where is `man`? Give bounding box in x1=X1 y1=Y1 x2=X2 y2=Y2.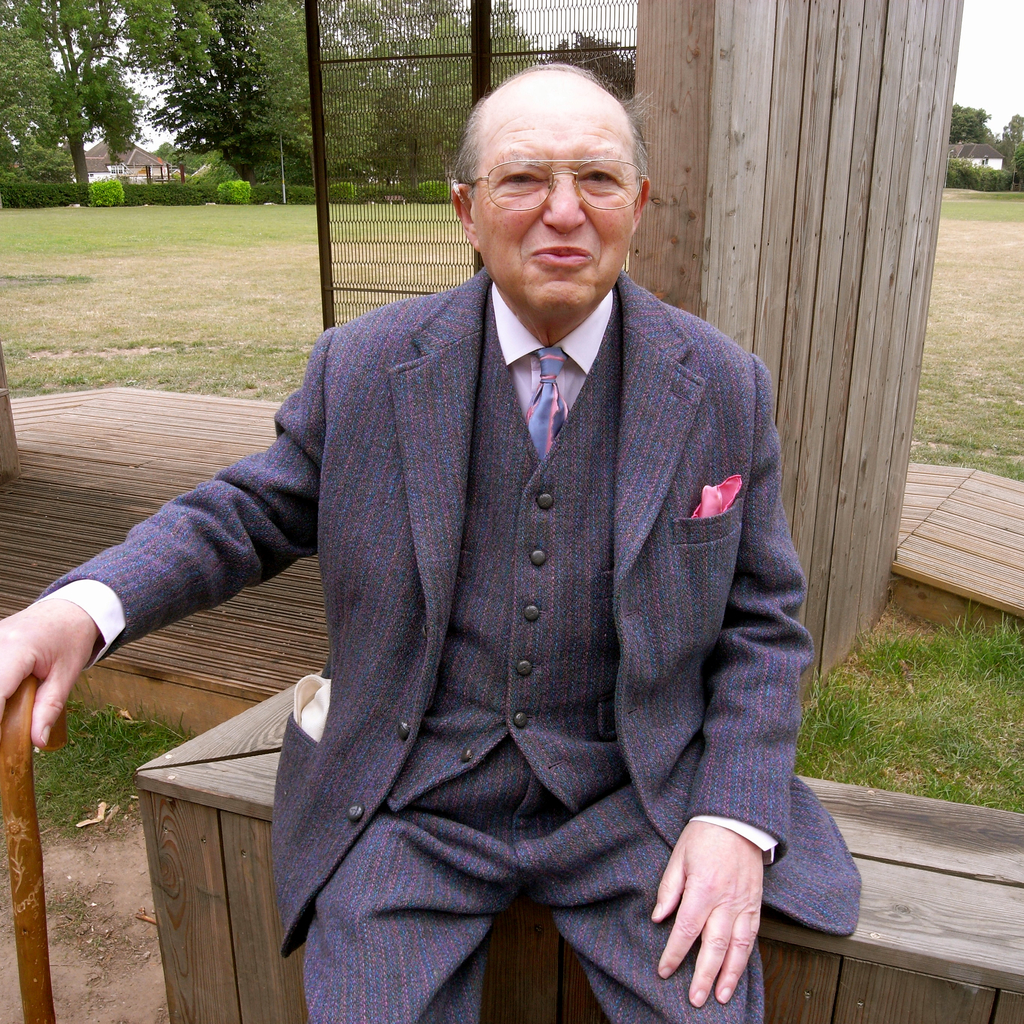
x1=0 y1=60 x2=870 y2=1023.
